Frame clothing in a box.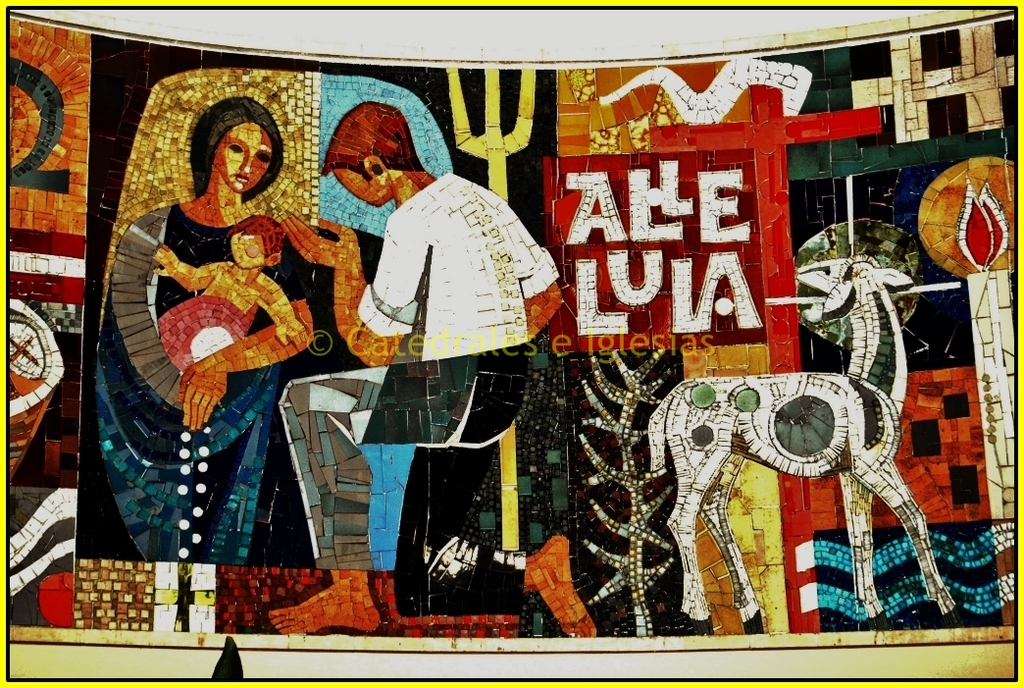
pyautogui.locateOnScreen(294, 354, 391, 583).
